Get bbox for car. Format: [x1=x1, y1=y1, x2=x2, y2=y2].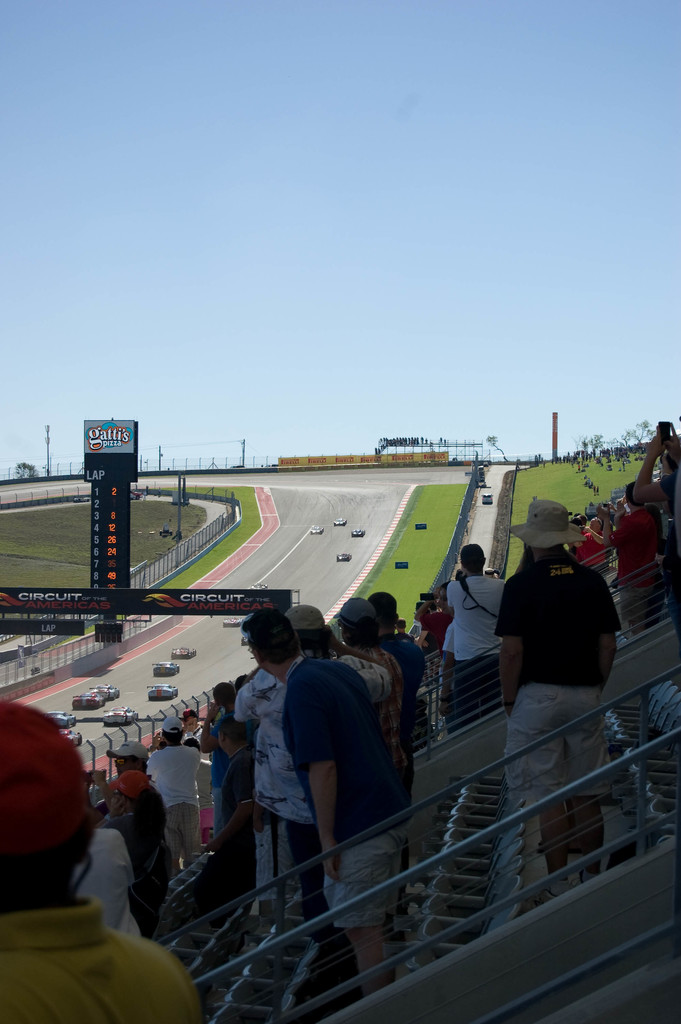
[x1=334, y1=553, x2=350, y2=560].
